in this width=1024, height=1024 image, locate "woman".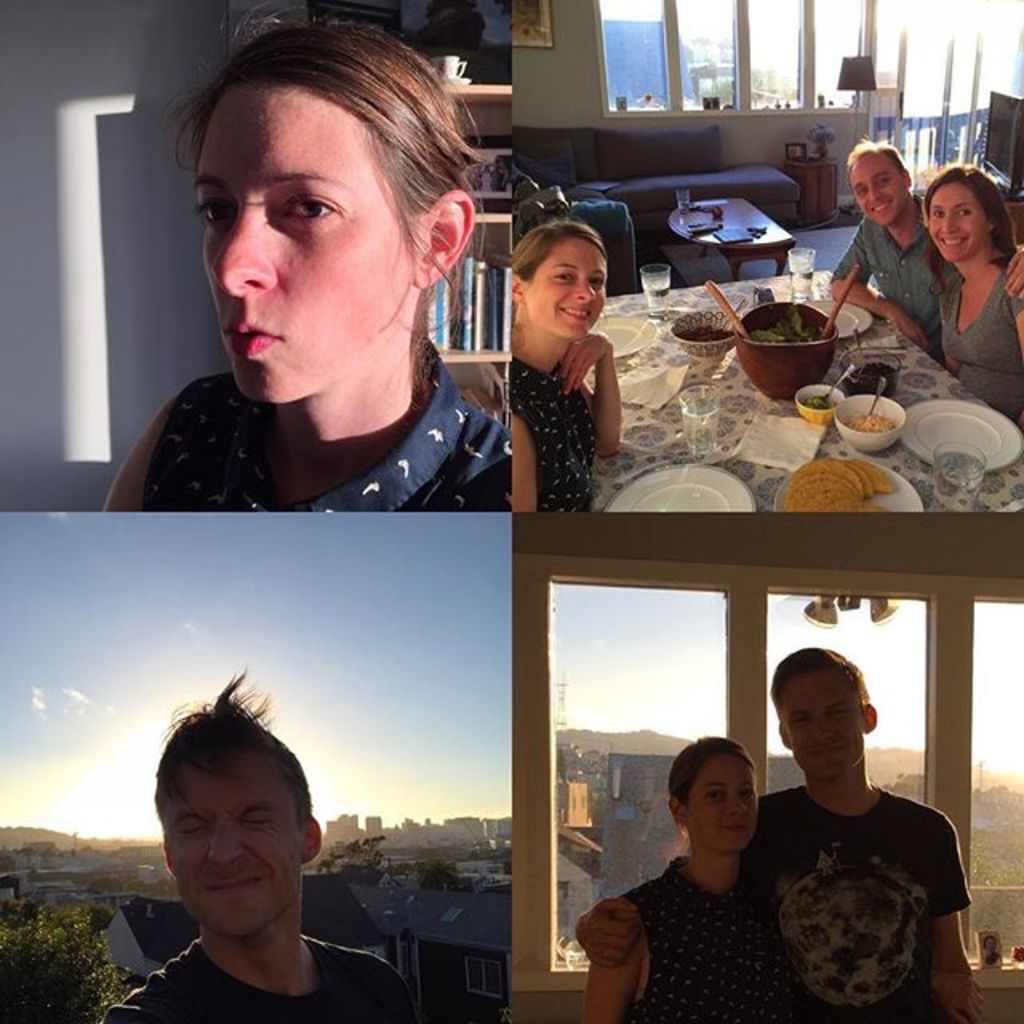
Bounding box: (918, 165, 1022, 442).
